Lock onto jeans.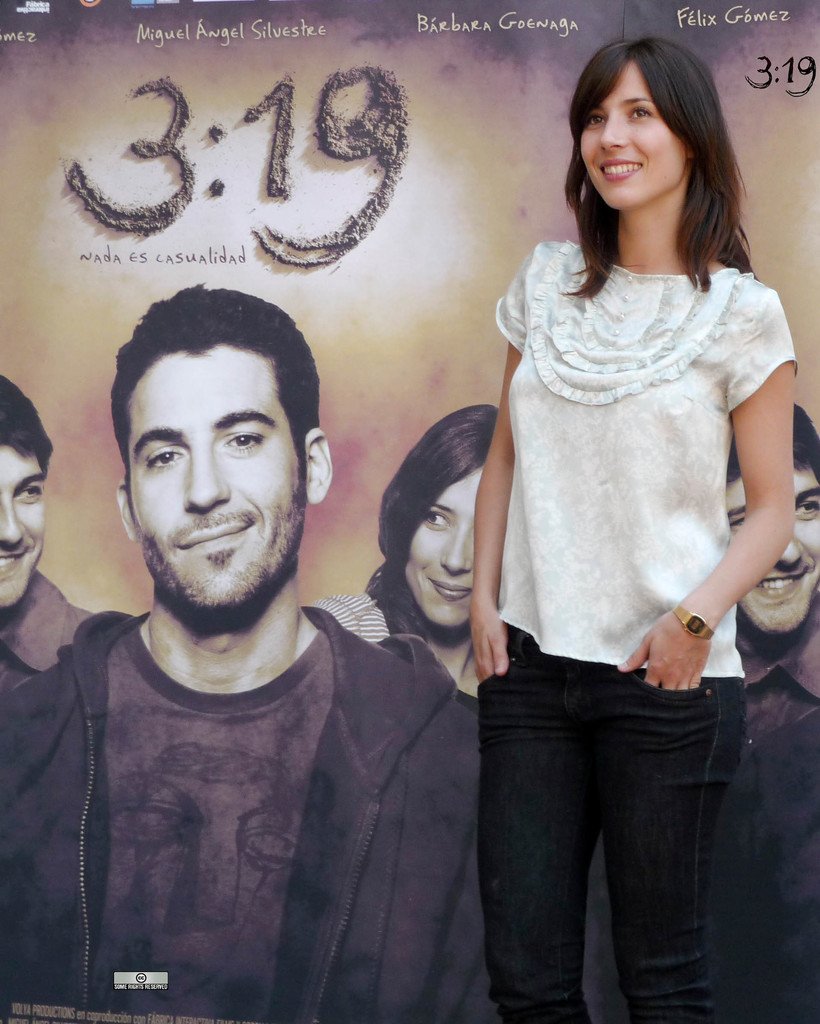
Locked: (x1=449, y1=644, x2=756, y2=1016).
